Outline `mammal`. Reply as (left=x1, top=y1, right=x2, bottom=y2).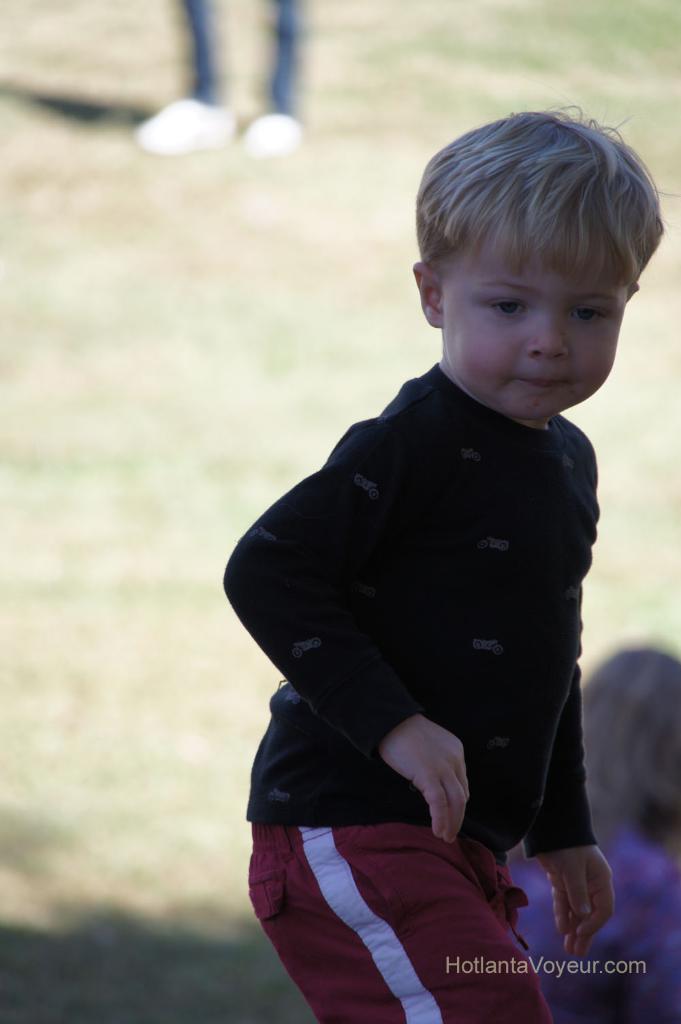
(left=219, top=99, right=676, bottom=1021).
